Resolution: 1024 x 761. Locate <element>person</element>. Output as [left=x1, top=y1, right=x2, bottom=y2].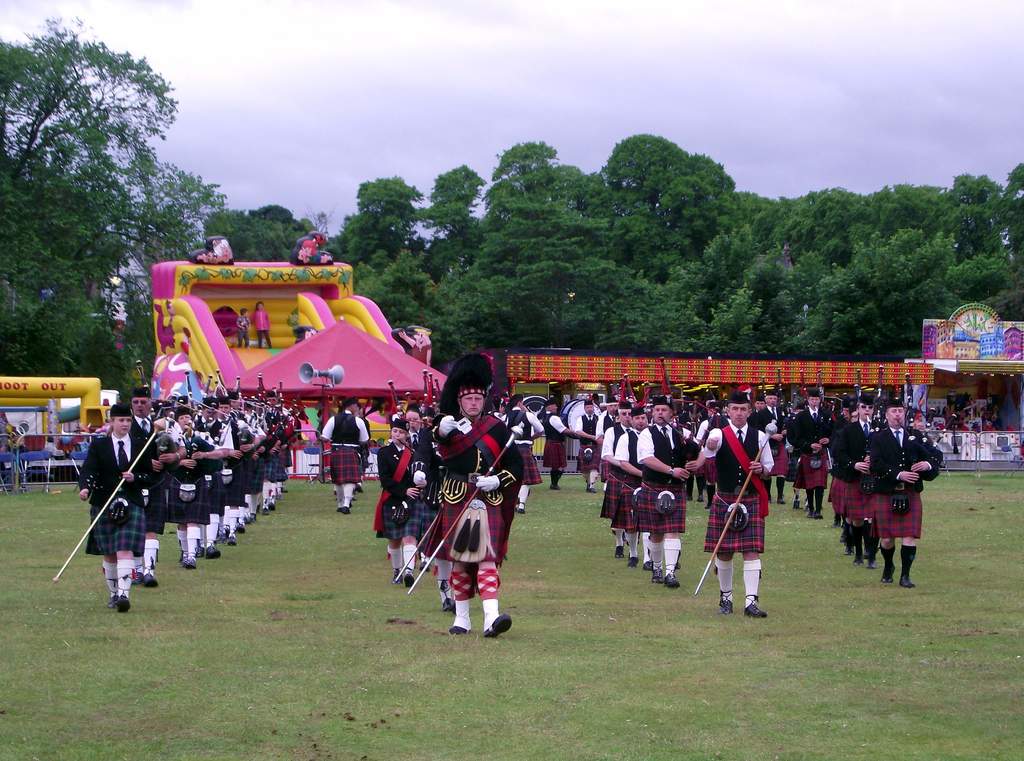
[left=703, top=391, right=775, bottom=618].
